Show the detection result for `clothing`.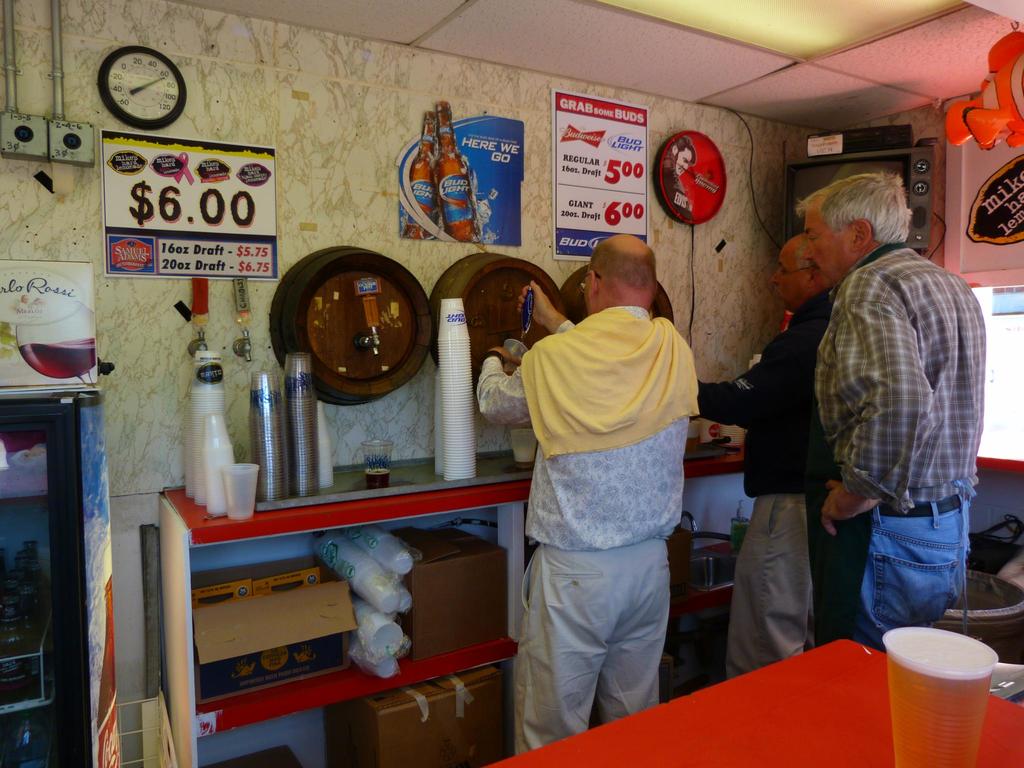
690,287,837,688.
